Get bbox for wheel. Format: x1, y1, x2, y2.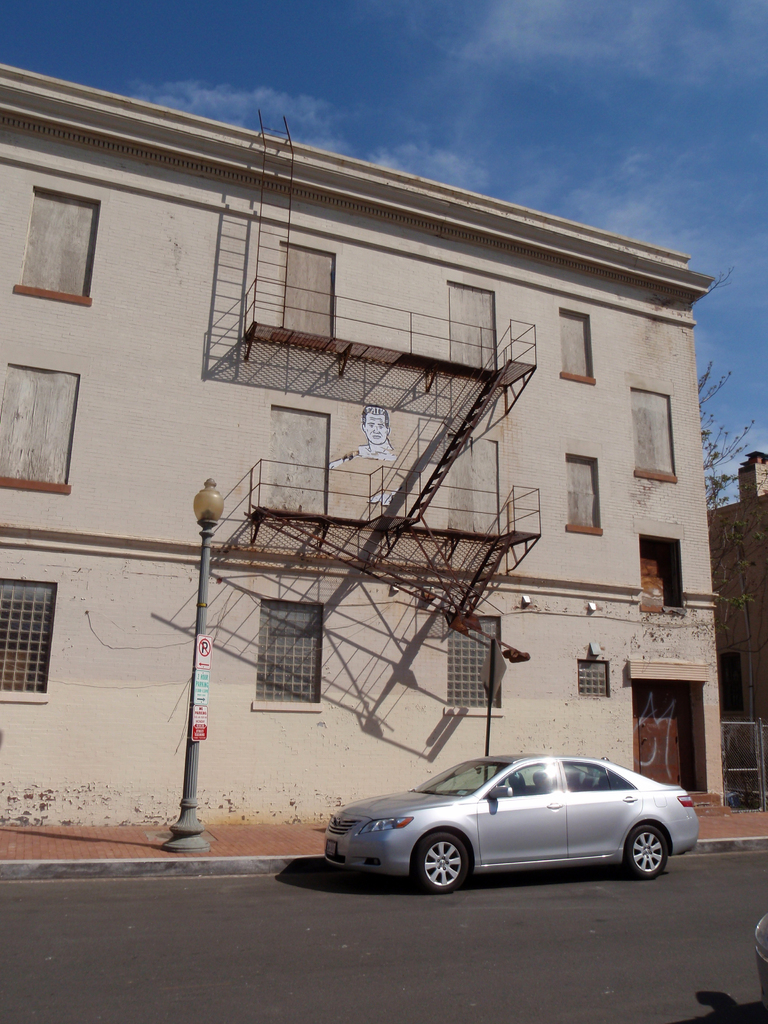
623, 822, 671, 879.
